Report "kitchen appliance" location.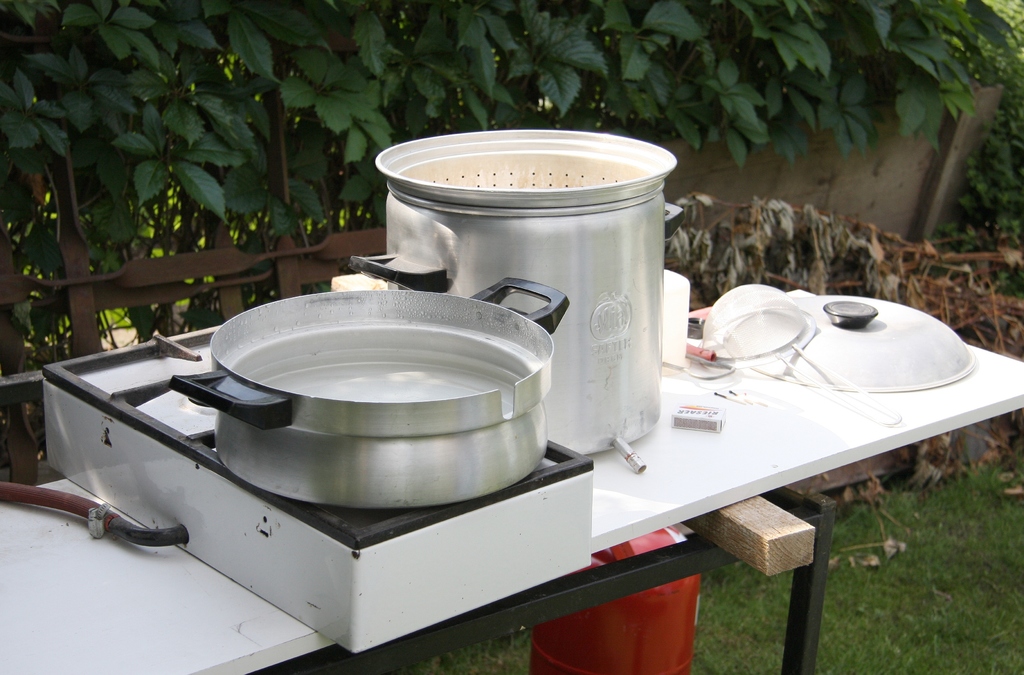
Report: bbox=[170, 280, 571, 508].
